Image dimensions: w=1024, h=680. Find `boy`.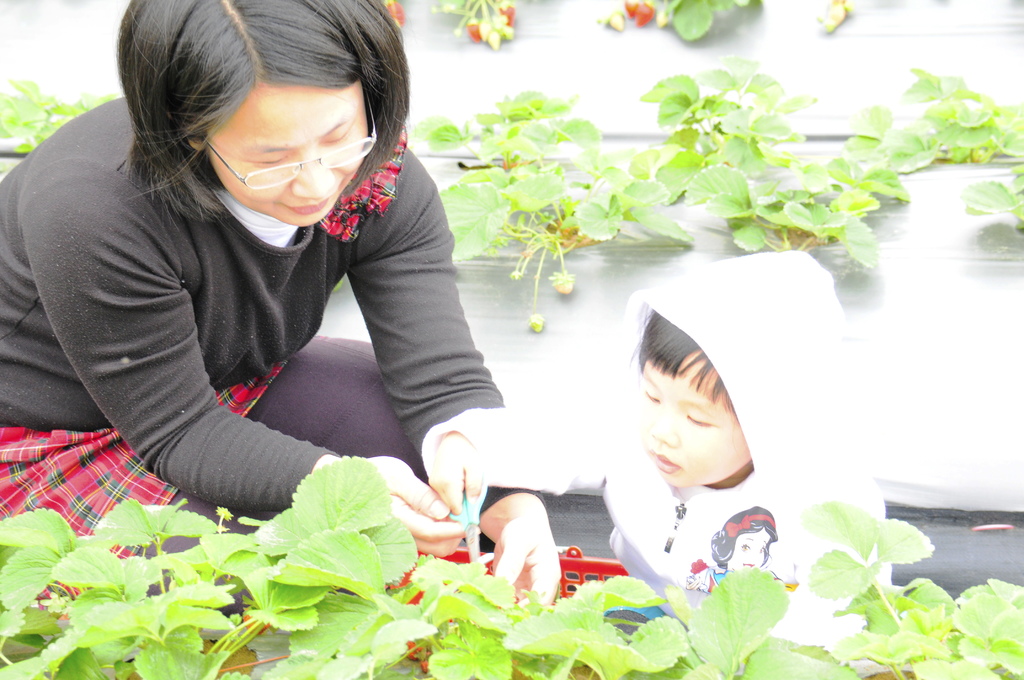
rect(420, 250, 895, 650).
